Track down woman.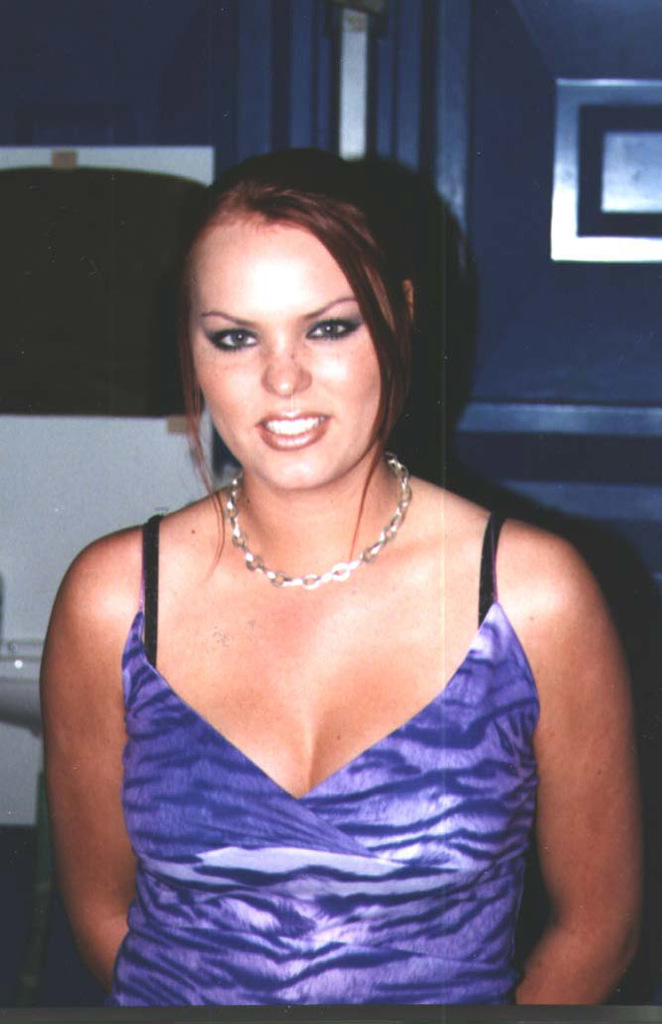
Tracked to Rect(30, 129, 606, 981).
